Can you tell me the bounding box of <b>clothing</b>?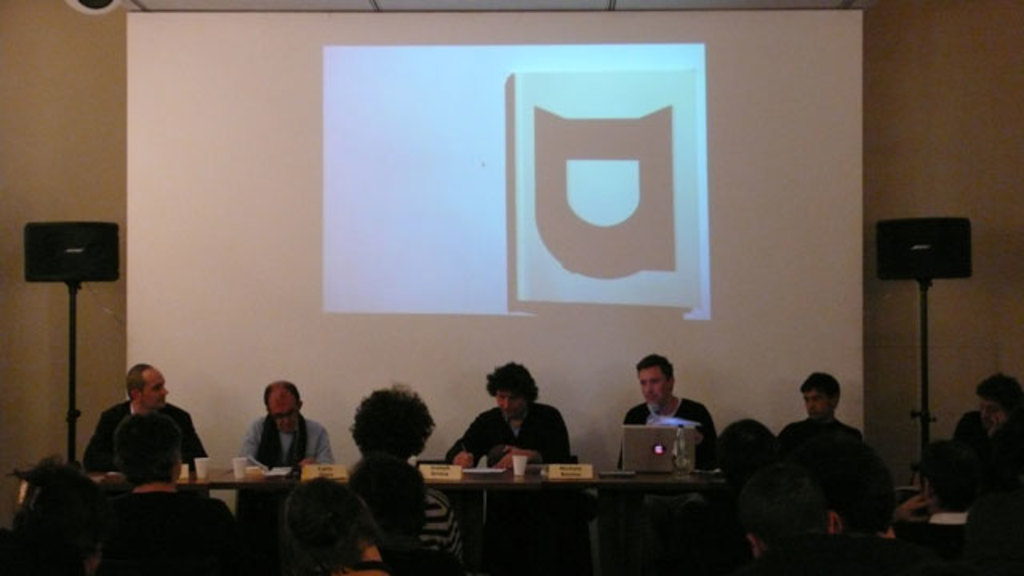
(left=419, top=480, right=466, bottom=557).
